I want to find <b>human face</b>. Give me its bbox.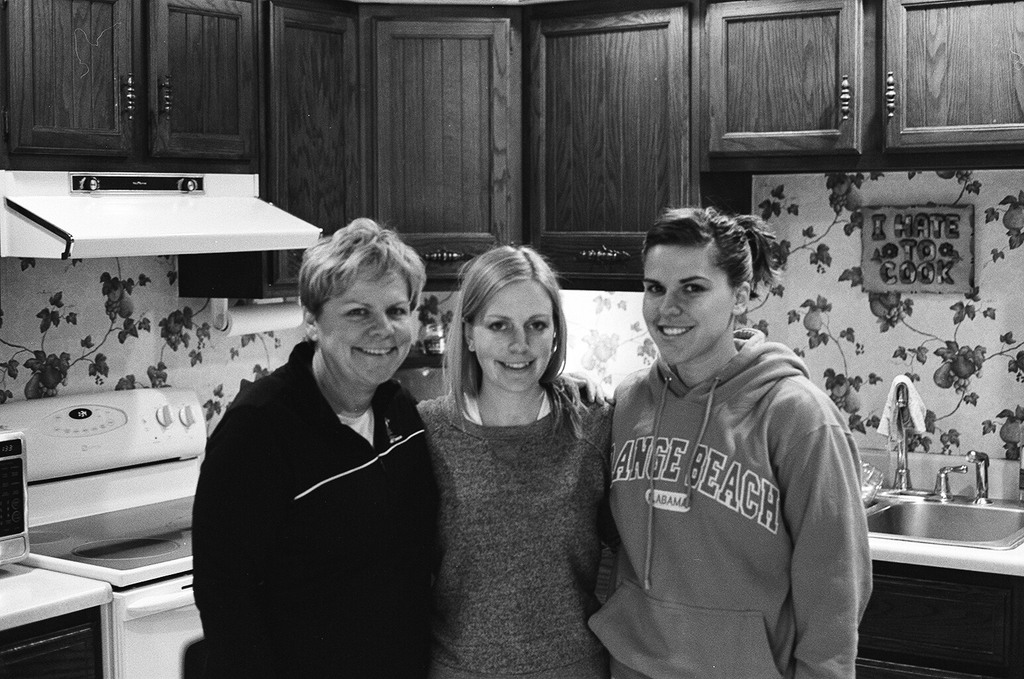
<box>472,280,554,395</box>.
